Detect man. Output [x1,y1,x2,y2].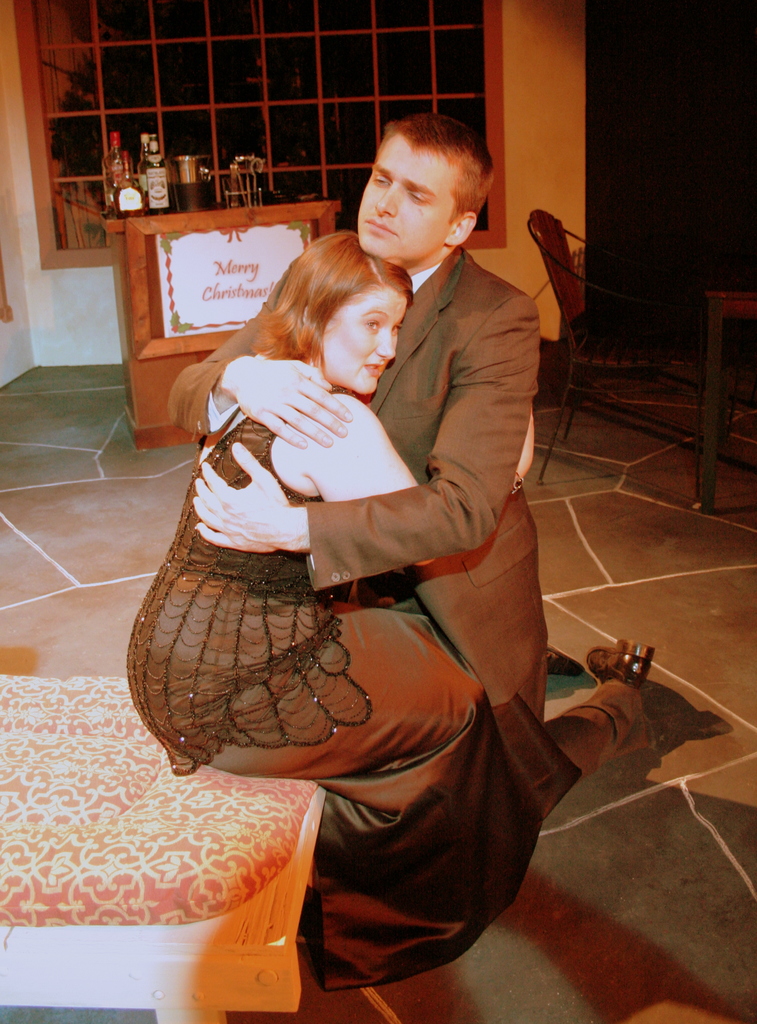
[161,109,747,813].
